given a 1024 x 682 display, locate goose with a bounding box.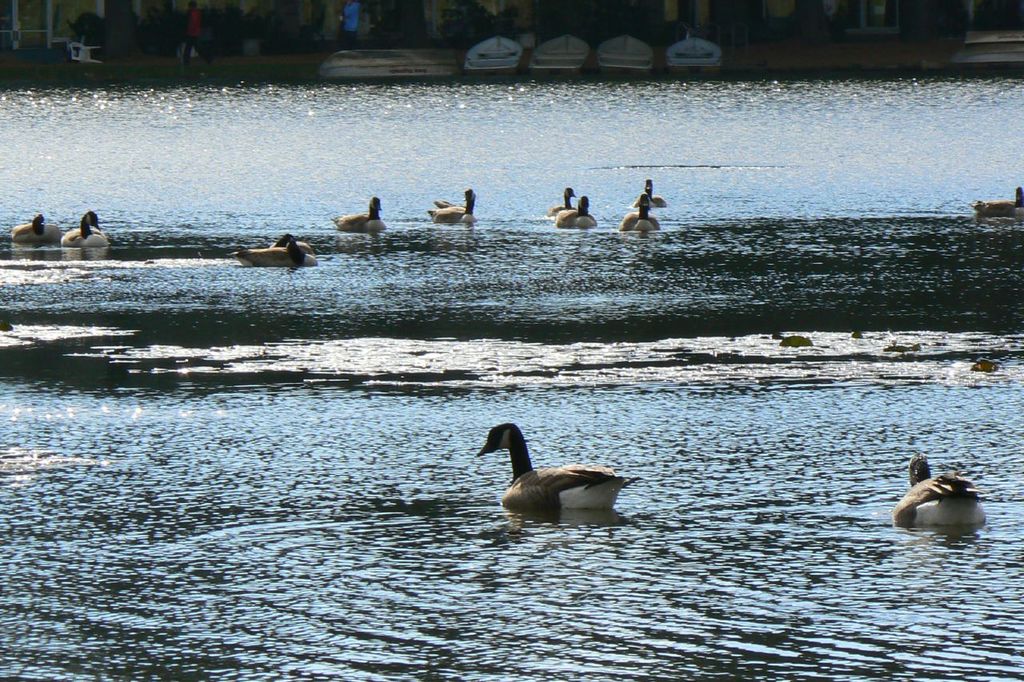
Located: pyautogui.locateOnScreen(15, 213, 64, 242).
